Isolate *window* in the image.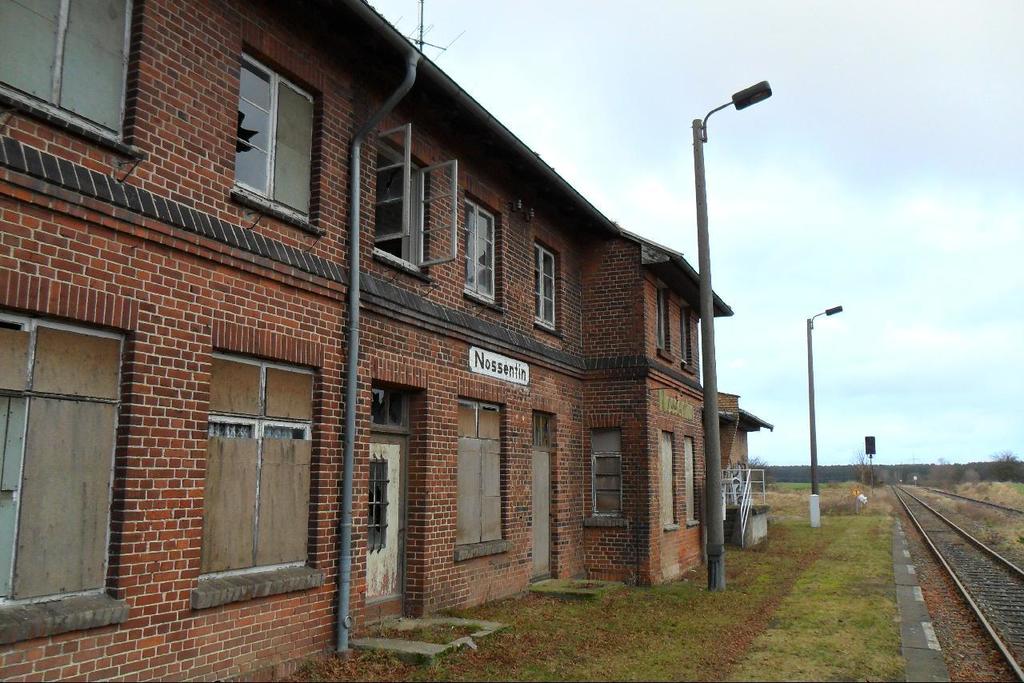
Isolated region: {"left": 582, "top": 429, "right": 634, "bottom": 522}.
